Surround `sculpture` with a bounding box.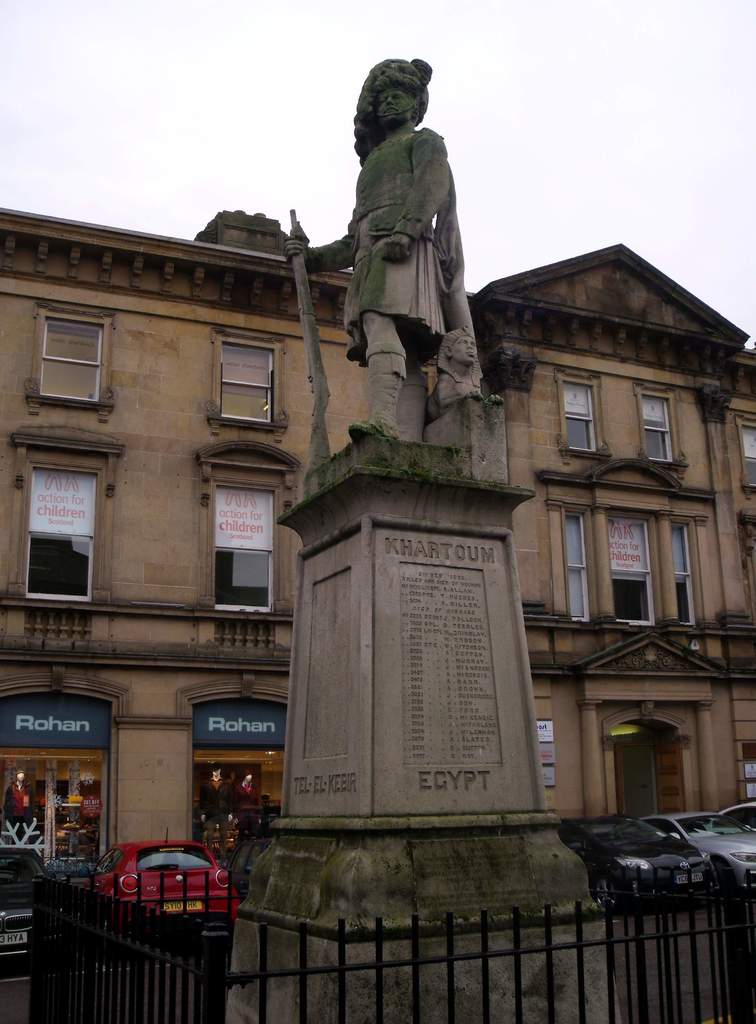
bbox=[313, 40, 480, 437].
